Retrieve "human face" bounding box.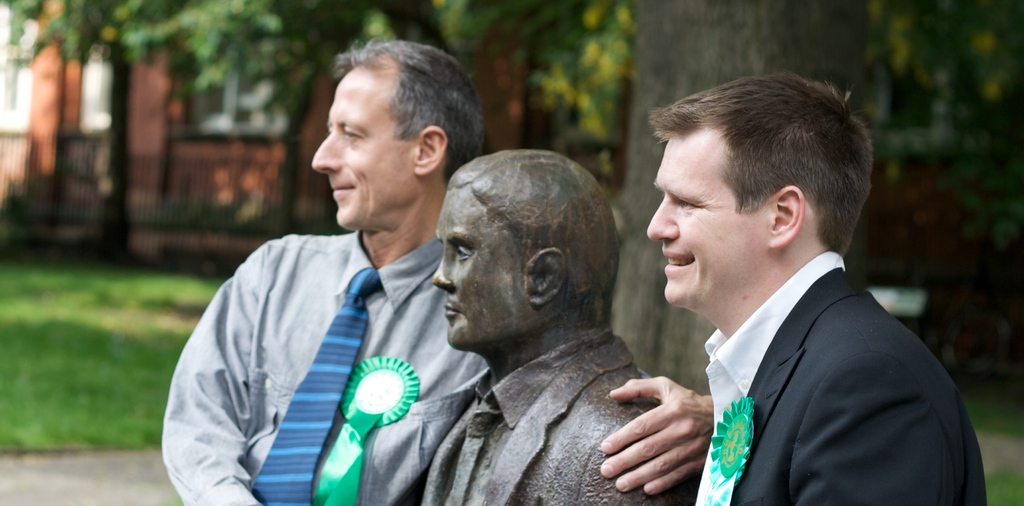
Bounding box: left=433, top=188, right=529, bottom=348.
